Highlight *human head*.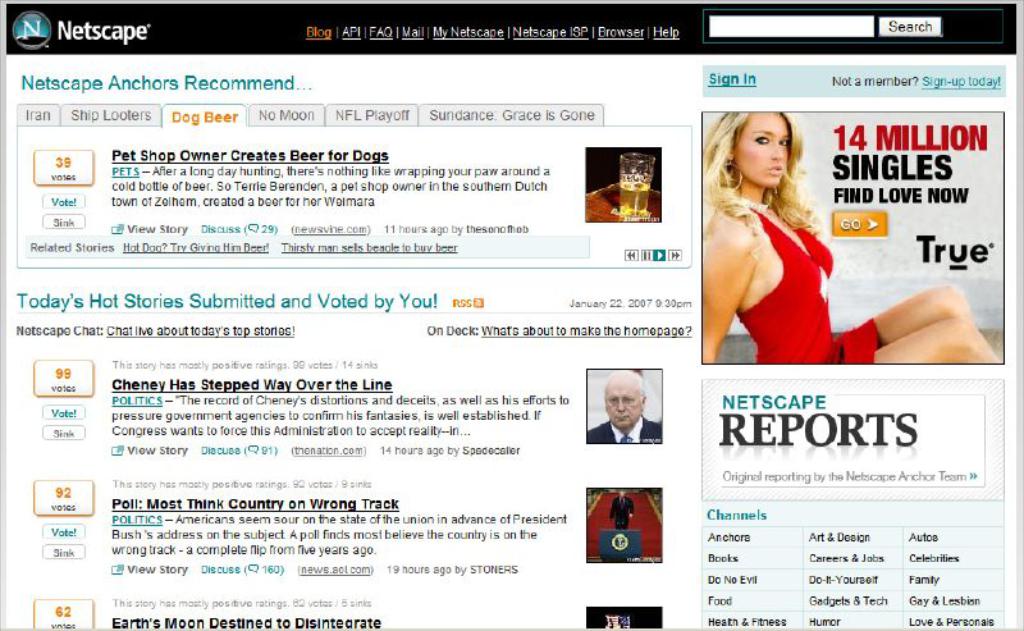
Highlighted region: 604 369 646 431.
